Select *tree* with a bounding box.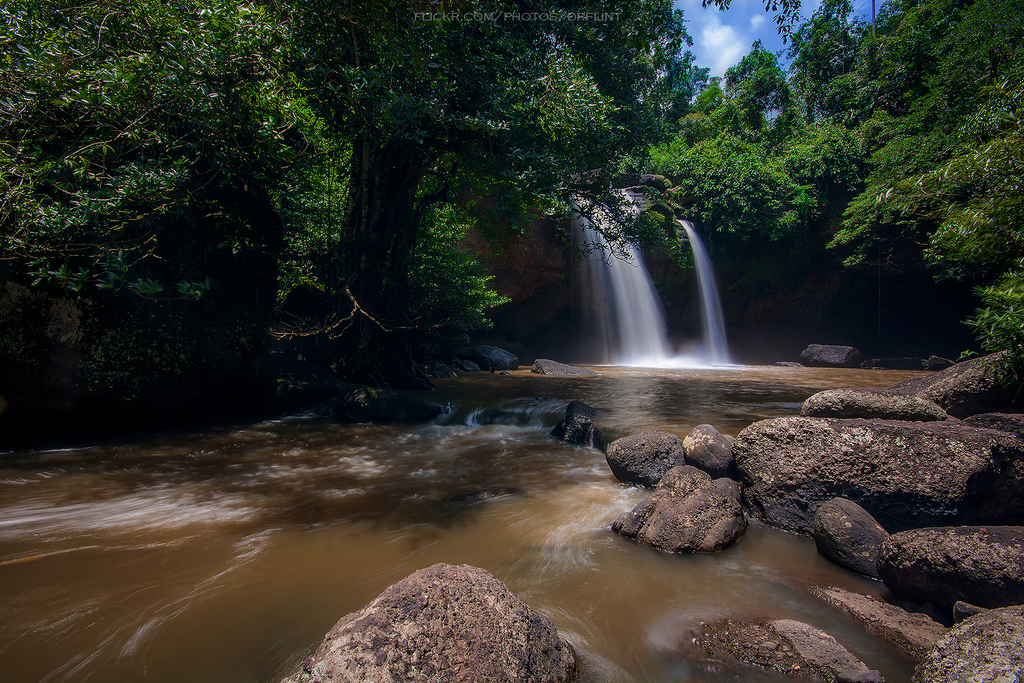
rect(717, 39, 793, 188).
